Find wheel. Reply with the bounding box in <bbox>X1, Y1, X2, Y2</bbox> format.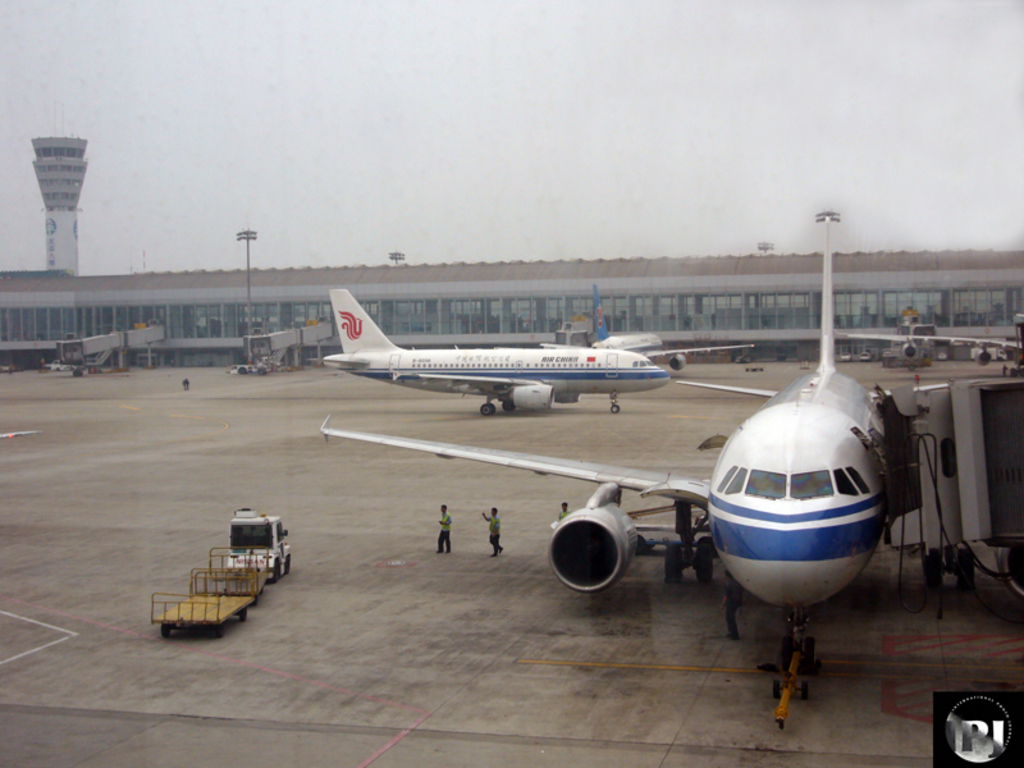
<bbox>285, 557, 292, 573</bbox>.
